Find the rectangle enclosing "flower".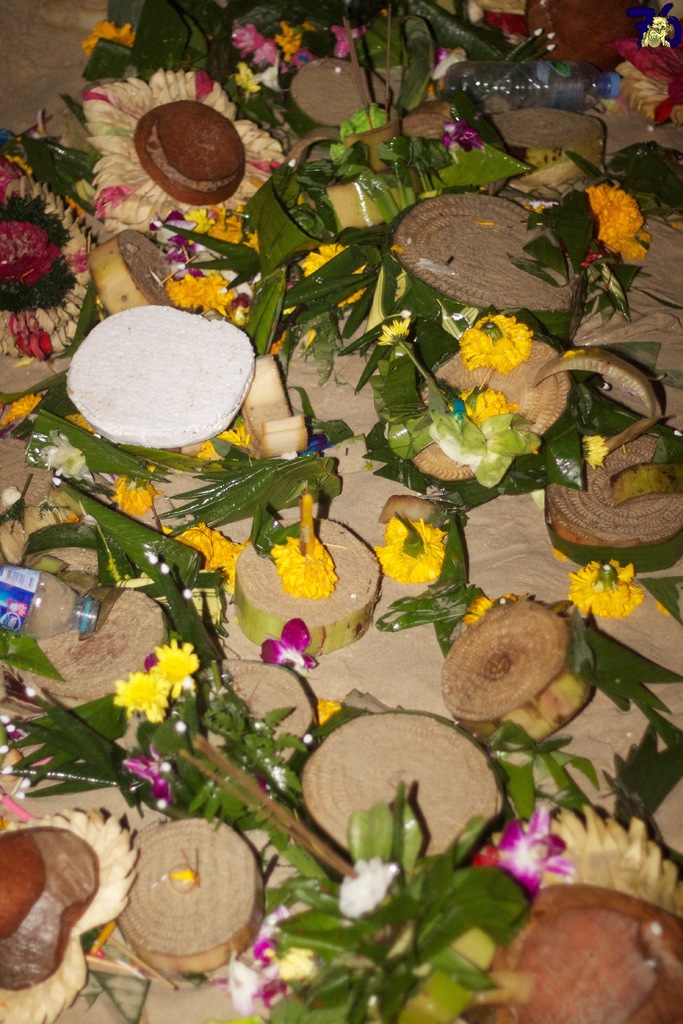
Rect(77, 20, 142, 68).
